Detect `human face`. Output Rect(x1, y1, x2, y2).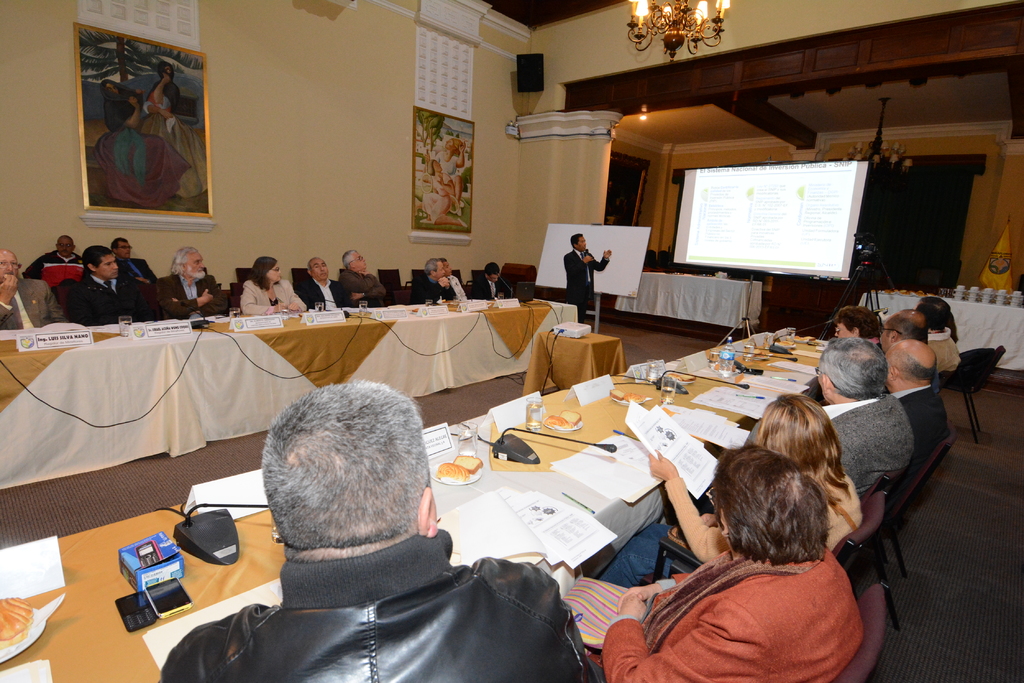
Rect(435, 160, 442, 170).
